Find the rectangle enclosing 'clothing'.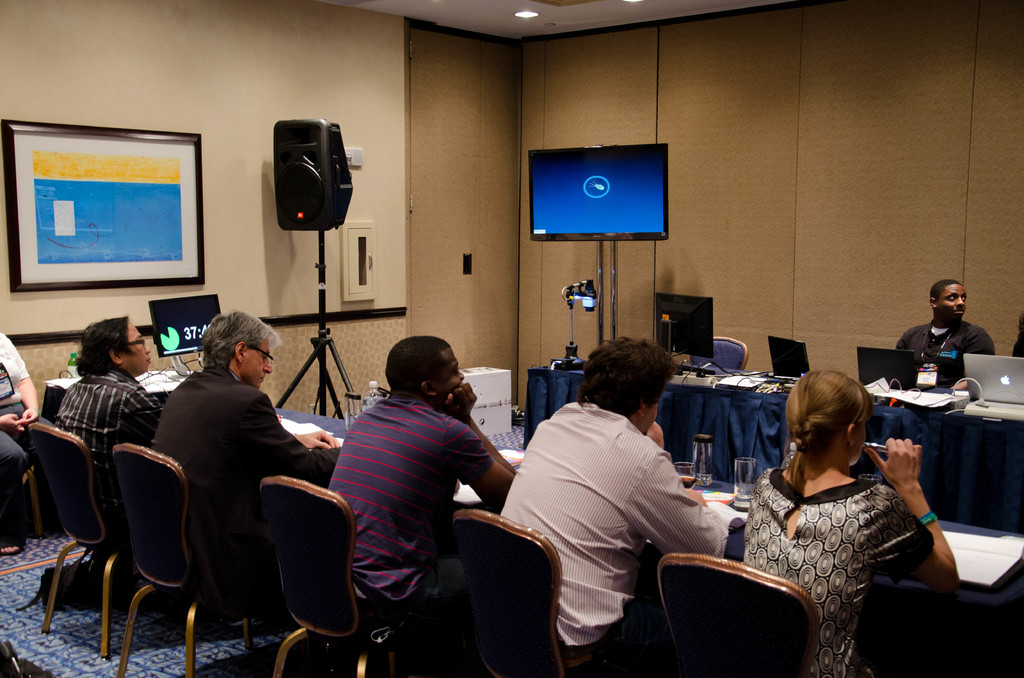
[x1=733, y1=437, x2=922, y2=652].
